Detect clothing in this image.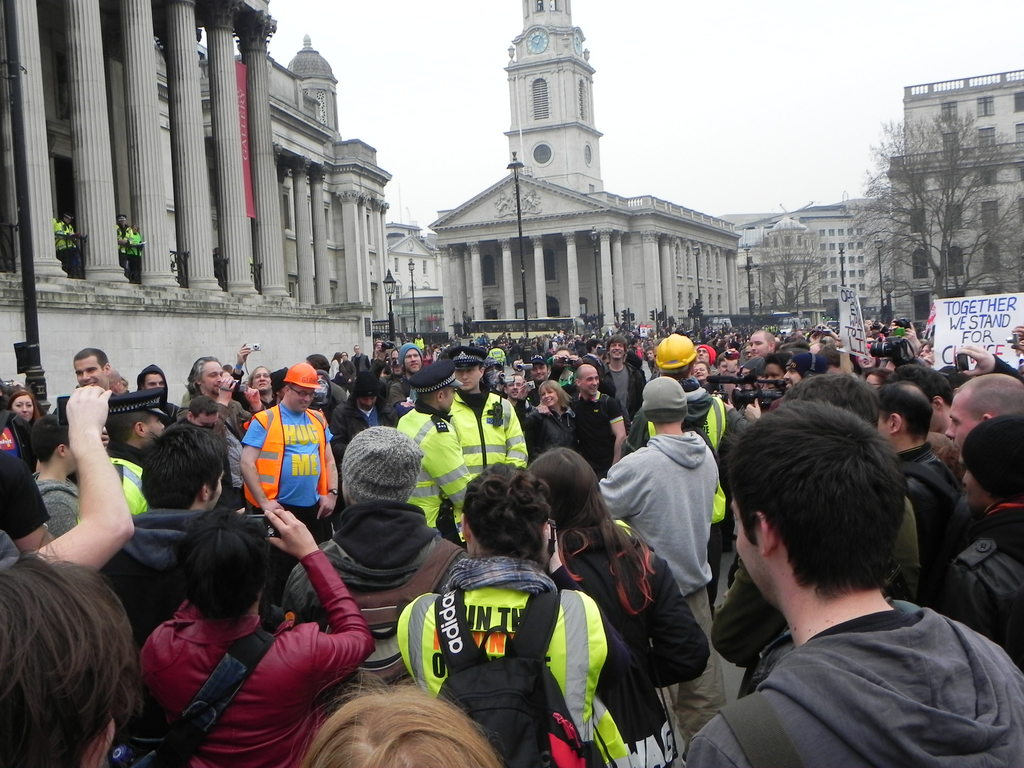
Detection: locate(684, 597, 1023, 767).
